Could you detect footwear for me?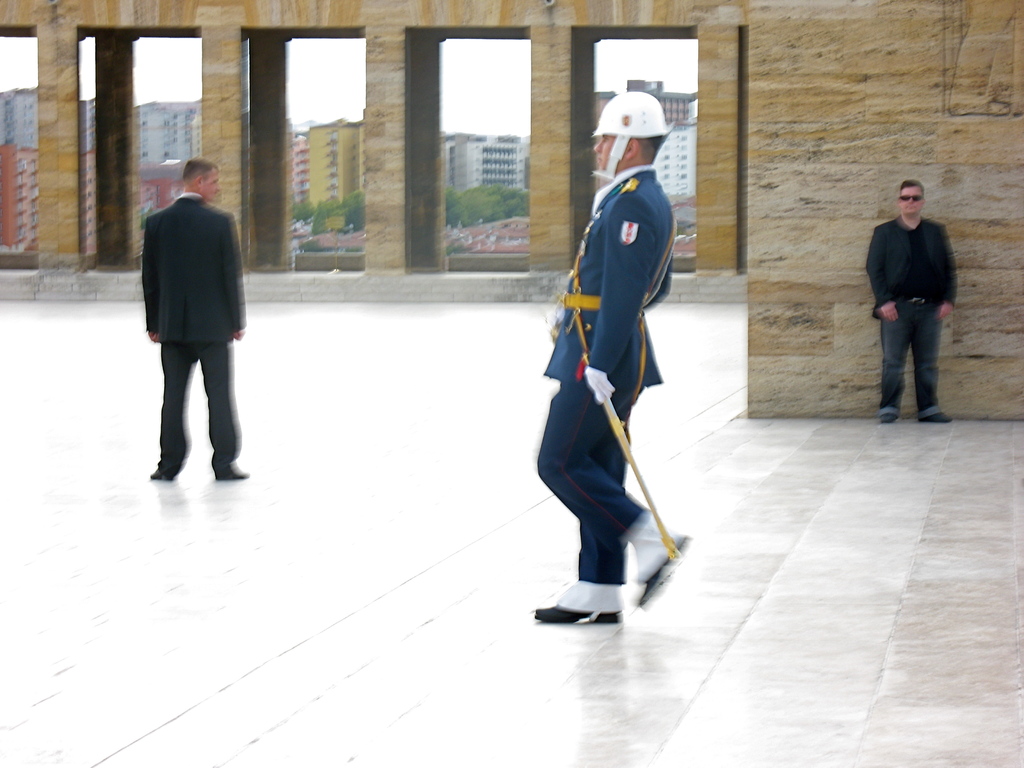
Detection result: (148, 470, 177, 482).
